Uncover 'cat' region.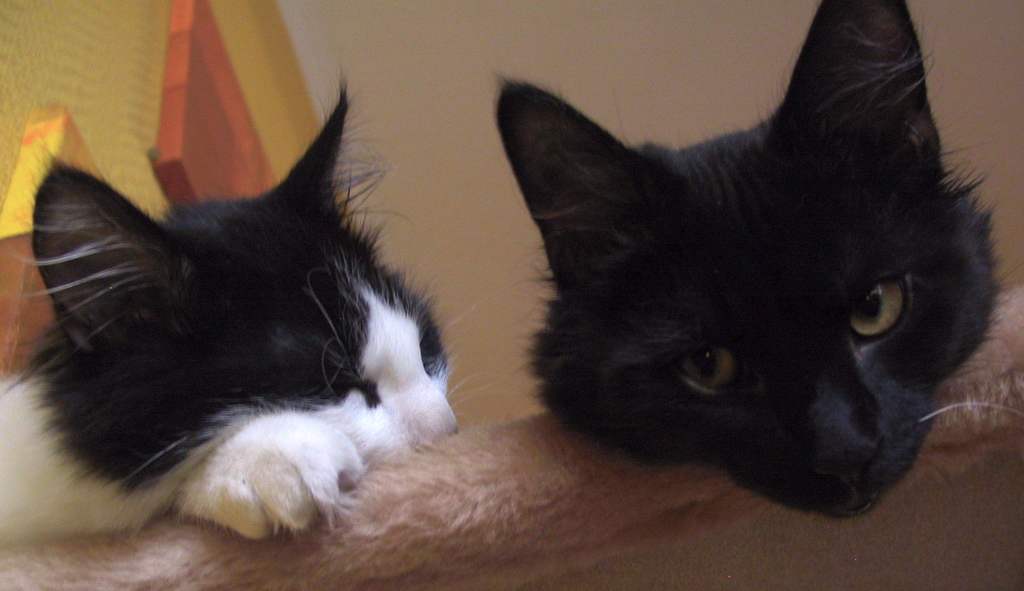
Uncovered: select_region(0, 96, 461, 540).
